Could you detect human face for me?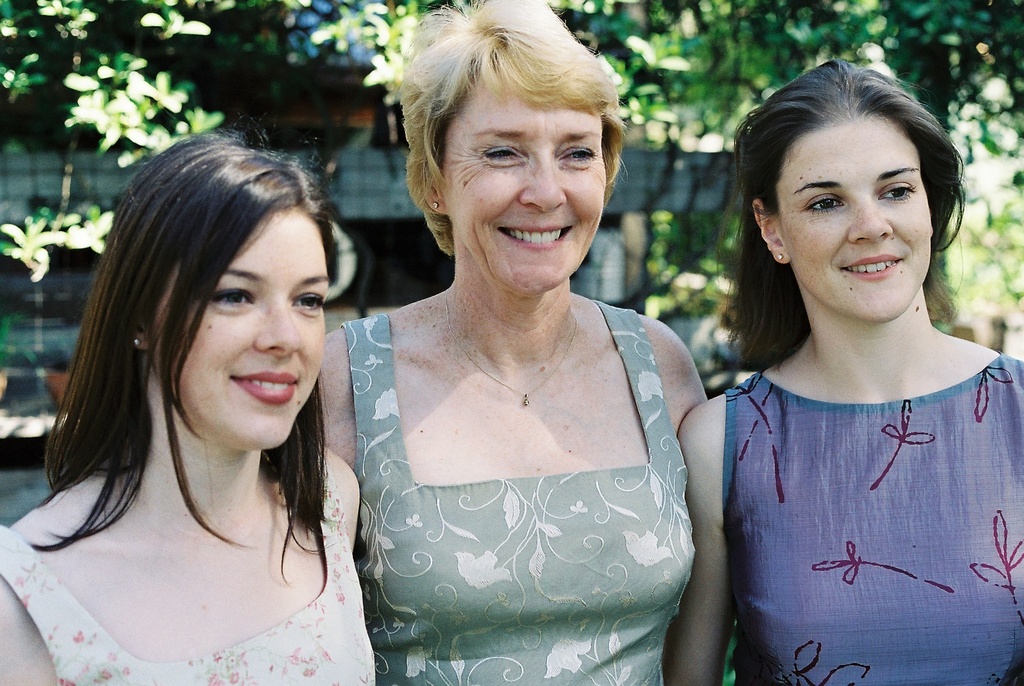
Detection result: locate(445, 86, 604, 299).
